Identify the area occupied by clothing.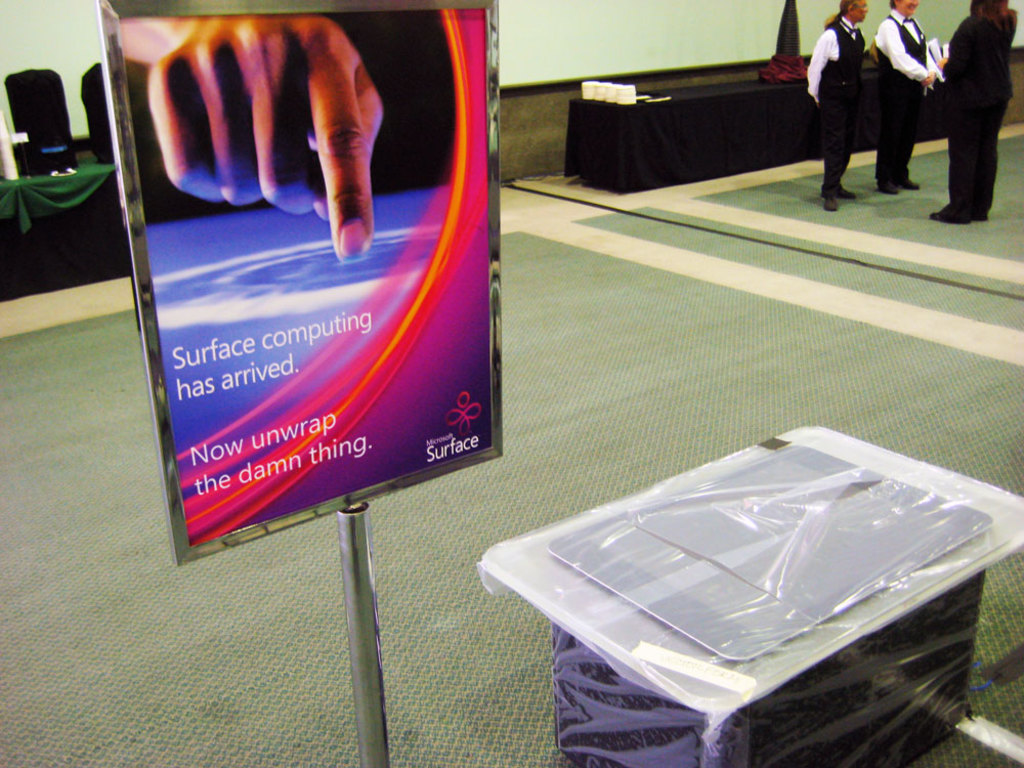
Area: crop(872, 10, 935, 177).
